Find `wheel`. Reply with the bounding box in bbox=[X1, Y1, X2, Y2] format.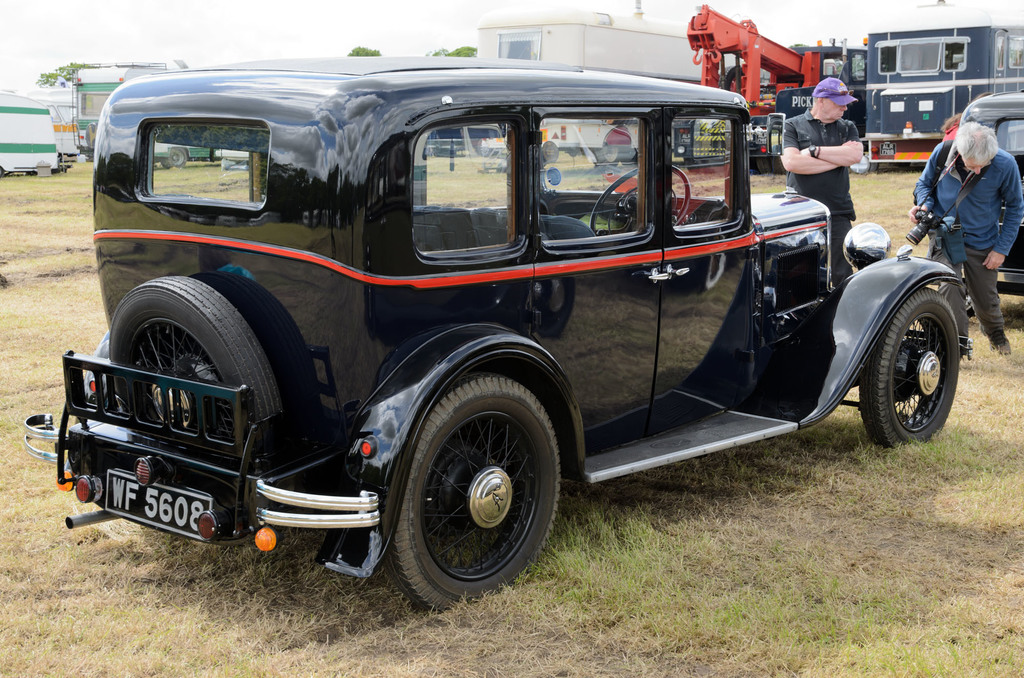
bbox=[960, 279, 975, 326].
